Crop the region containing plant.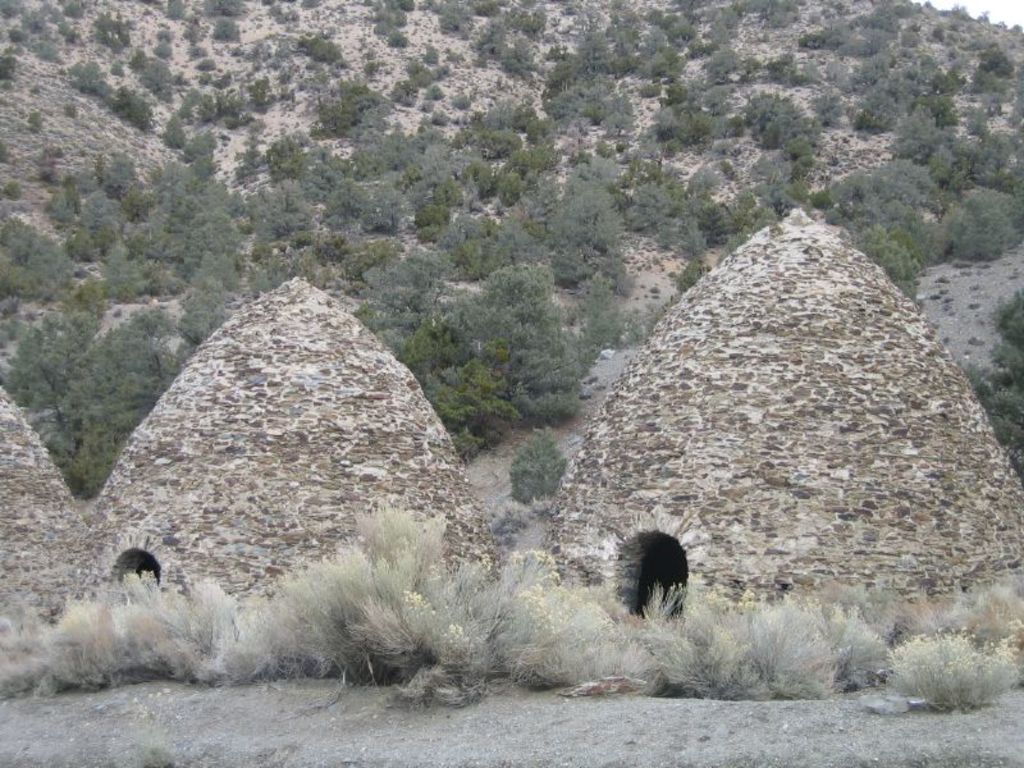
Crop region: locate(155, 40, 165, 64).
